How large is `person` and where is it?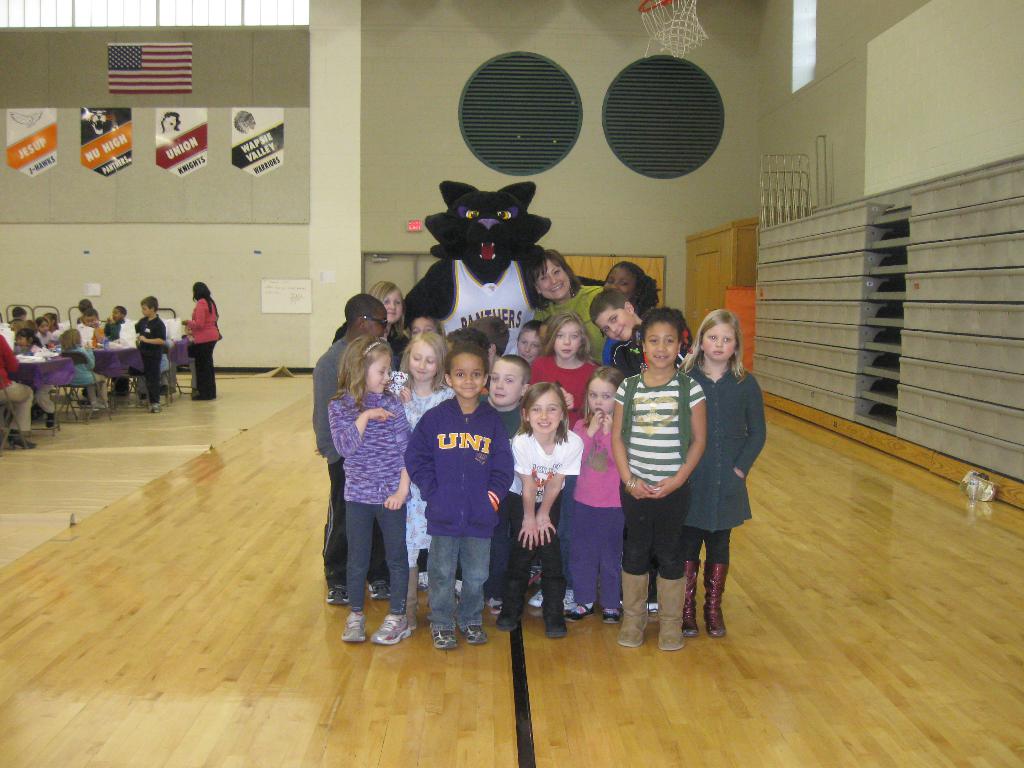
Bounding box: bbox=(9, 305, 29, 327).
